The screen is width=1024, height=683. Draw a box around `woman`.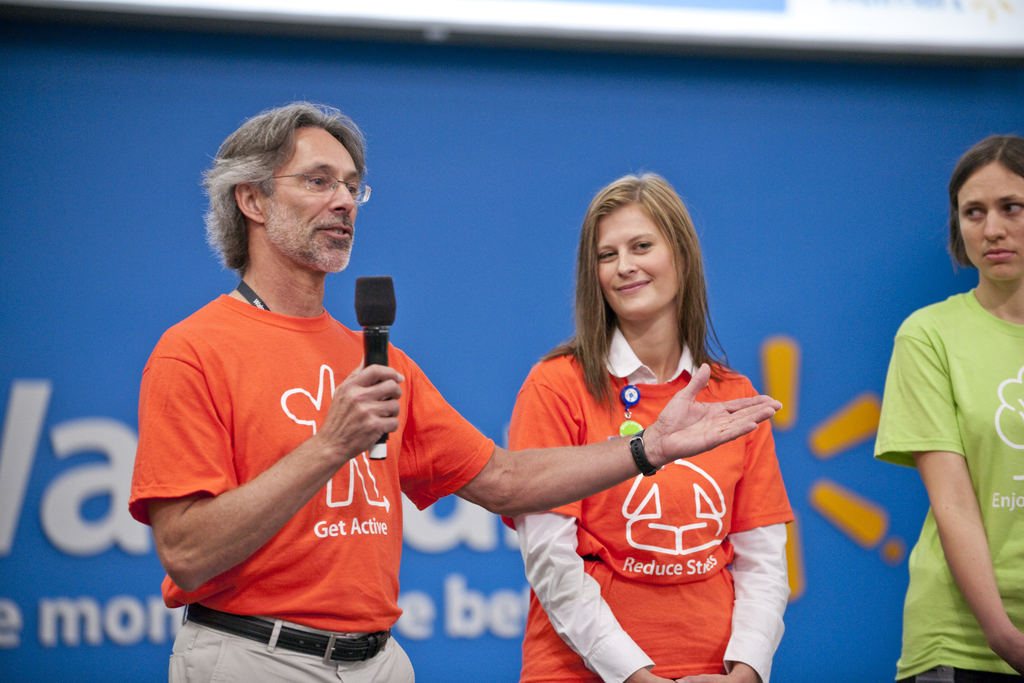
x1=472 y1=184 x2=794 y2=668.
